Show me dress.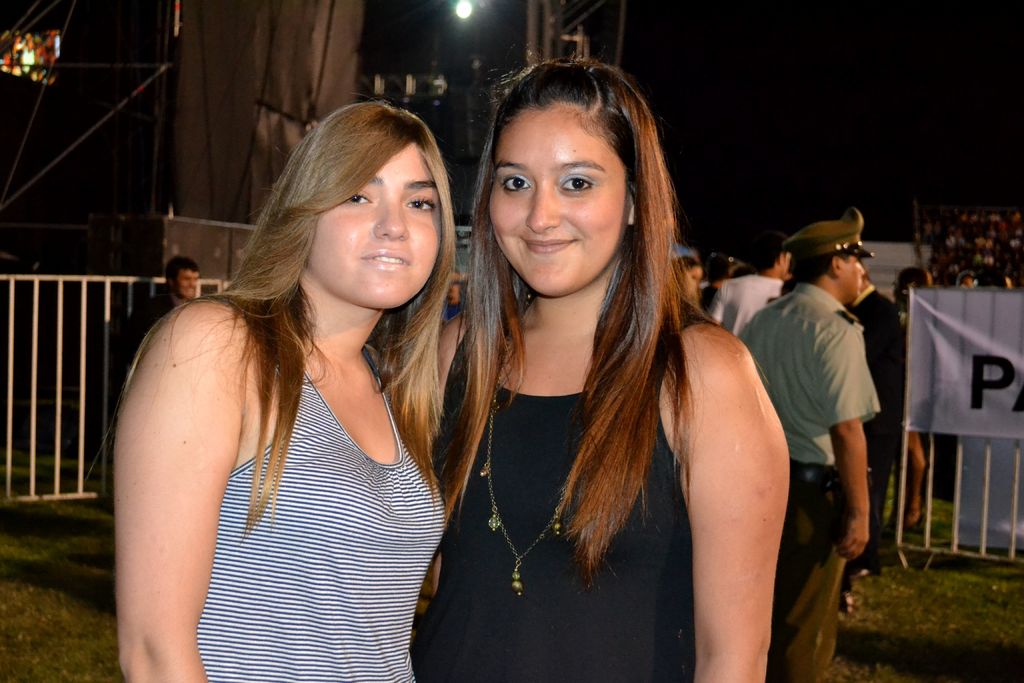
dress is here: x1=195, y1=373, x2=452, y2=682.
